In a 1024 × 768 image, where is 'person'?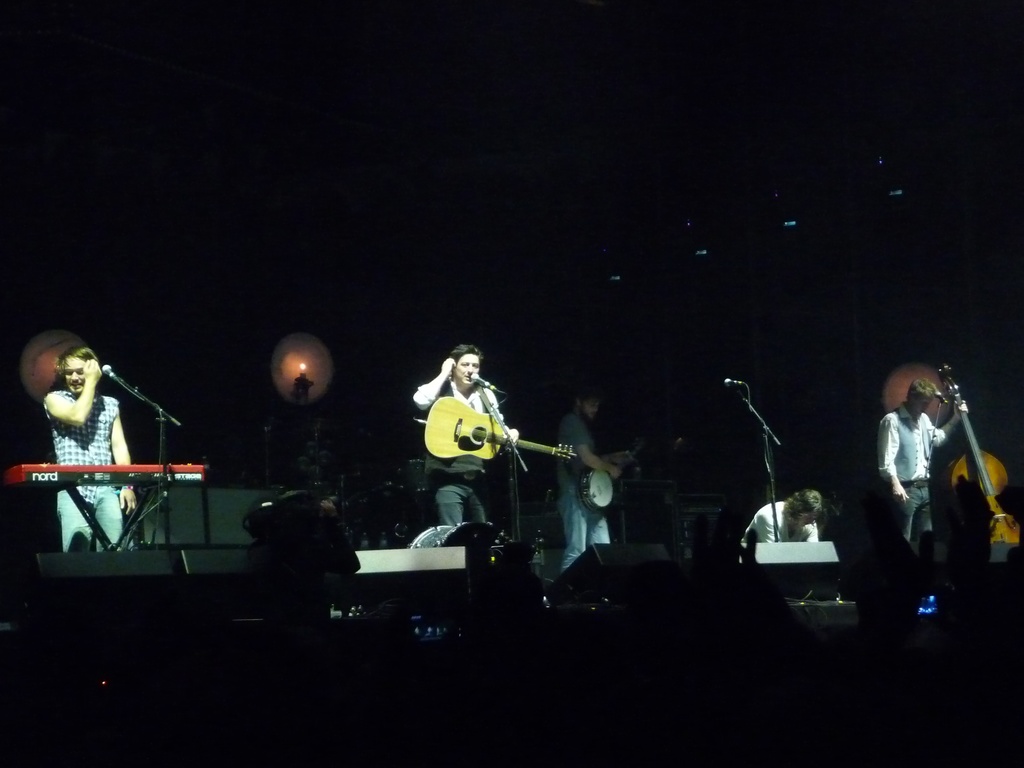
BBox(876, 375, 967, 548).
